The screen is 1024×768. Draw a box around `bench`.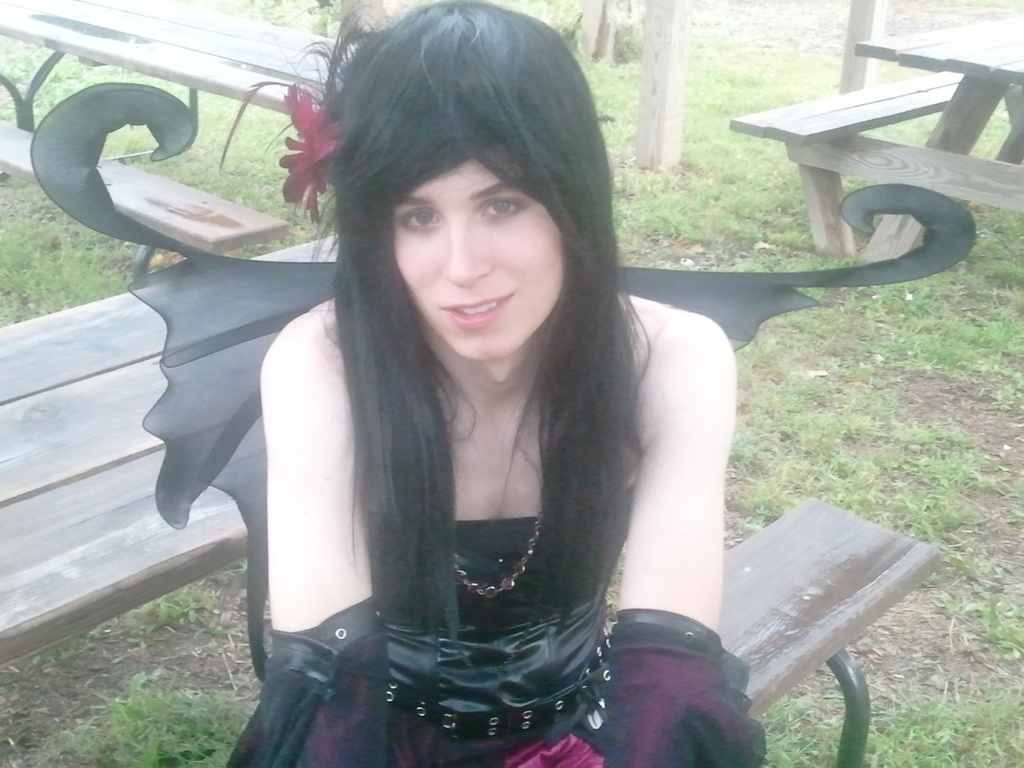
[618,484,944,767].
